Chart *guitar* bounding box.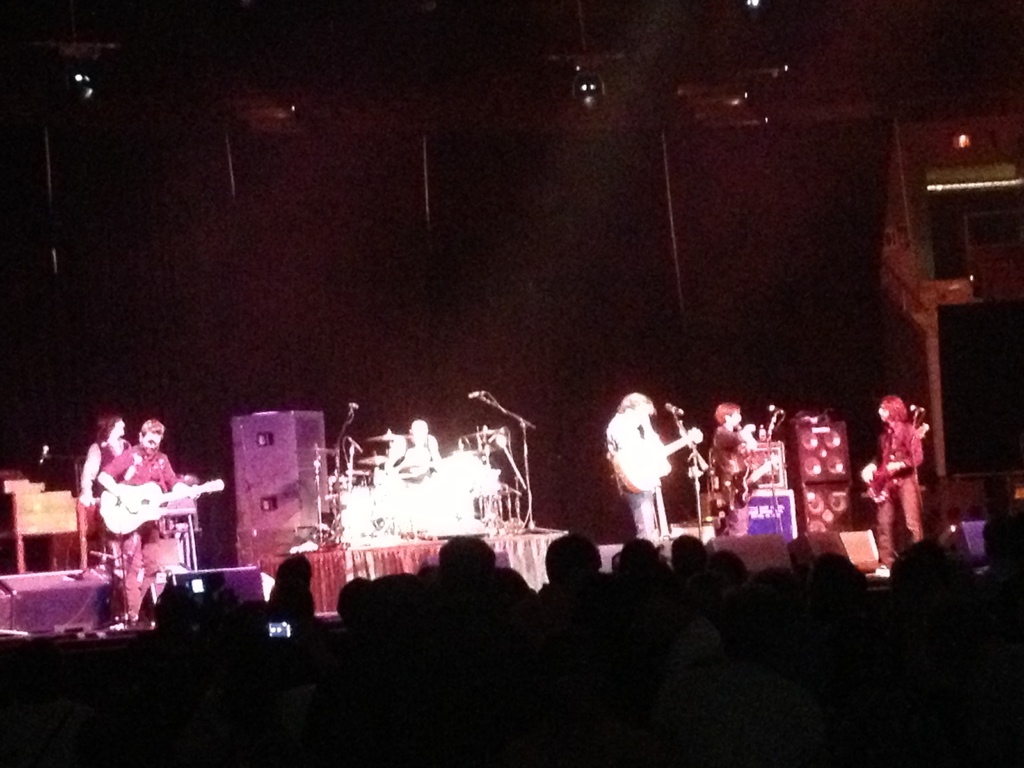
Charted: [732,452,783,503].
